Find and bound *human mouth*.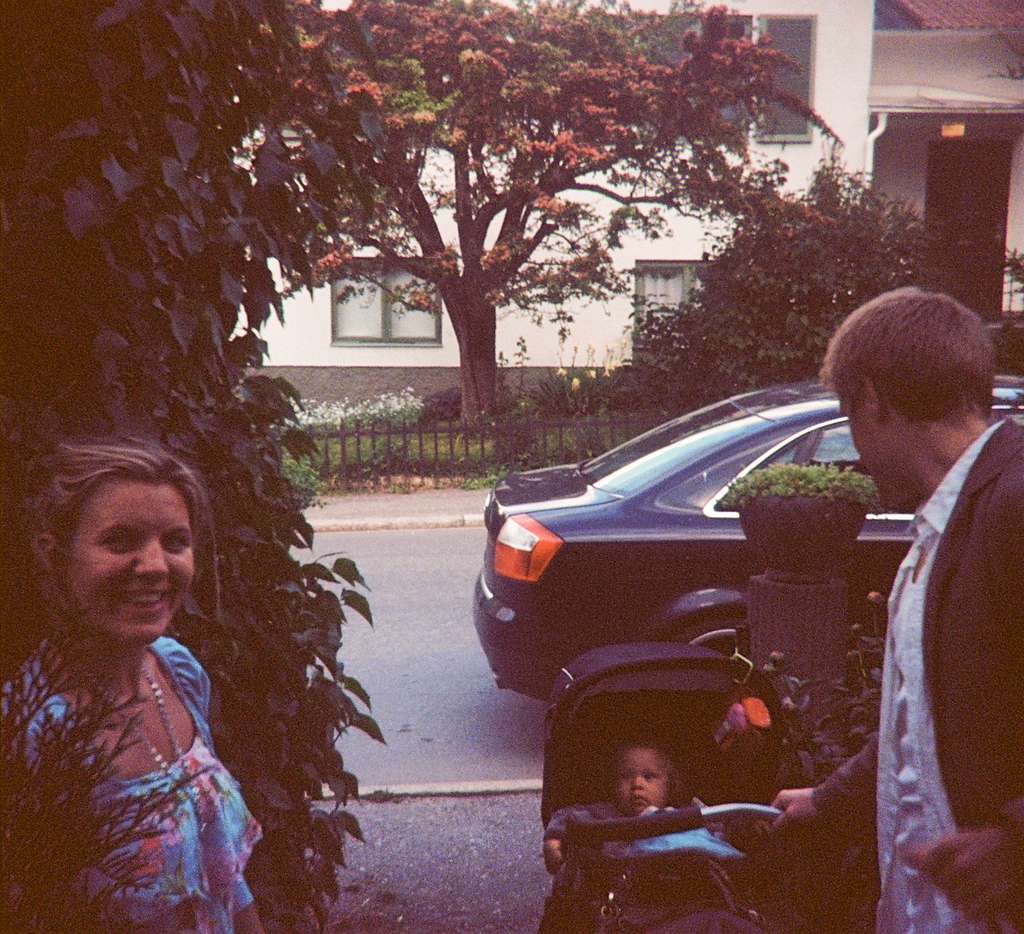
Bound: (x1=630, y1=792, x2=653, y2=803).
